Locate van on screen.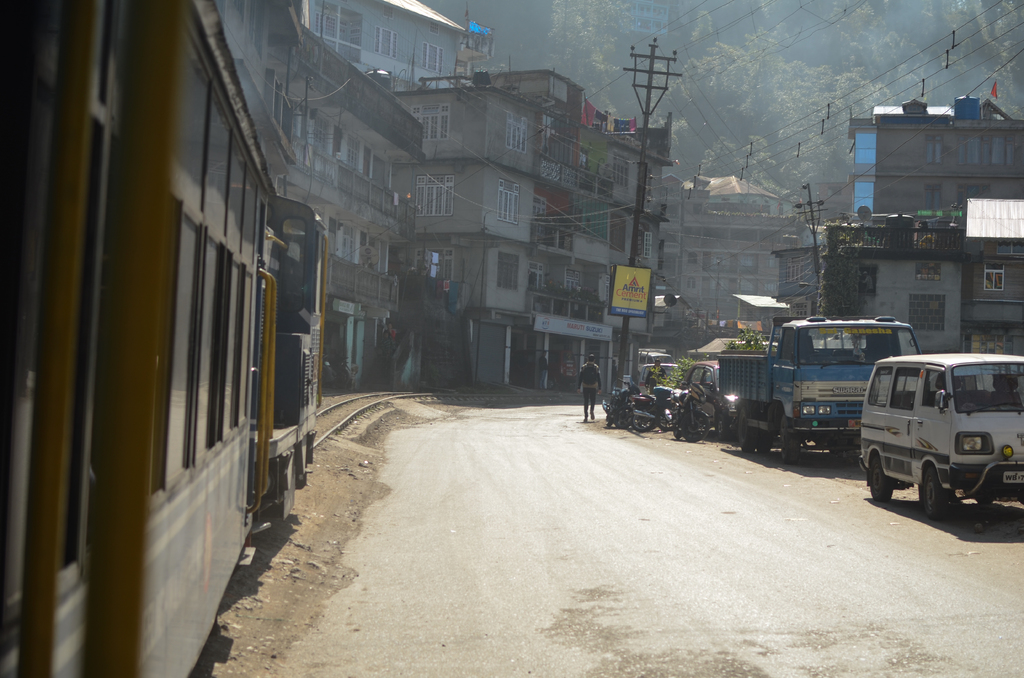
On screen at detection(854, 348, 1023, 516).
